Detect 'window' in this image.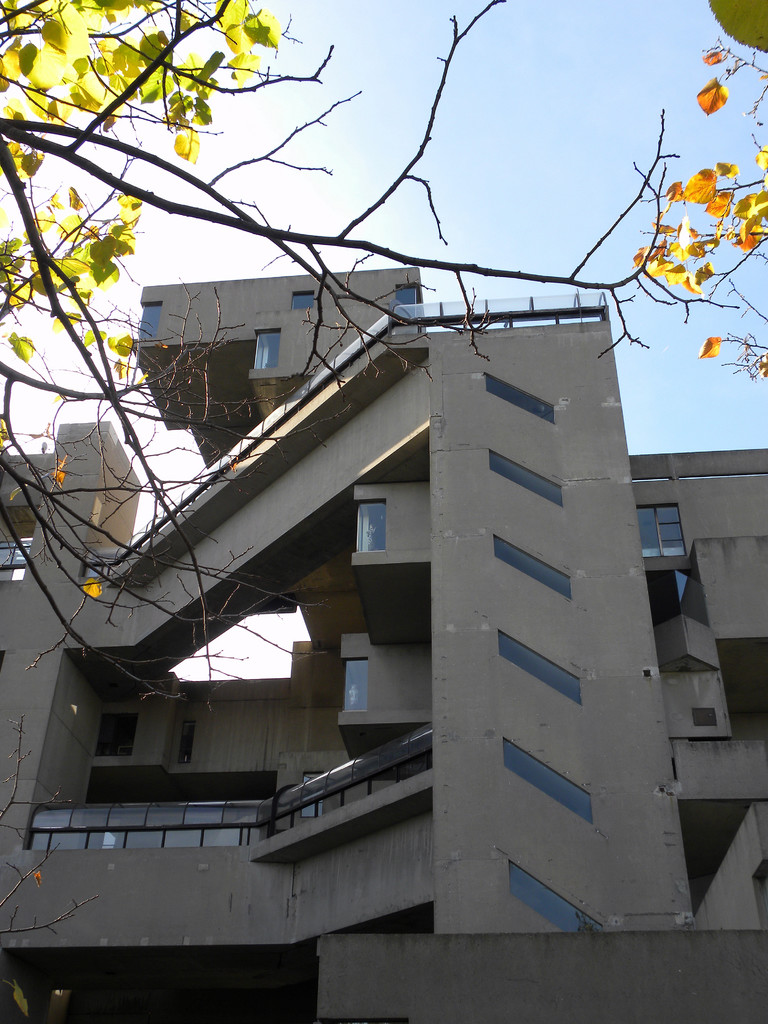
Detection: 494:630:578:707.
